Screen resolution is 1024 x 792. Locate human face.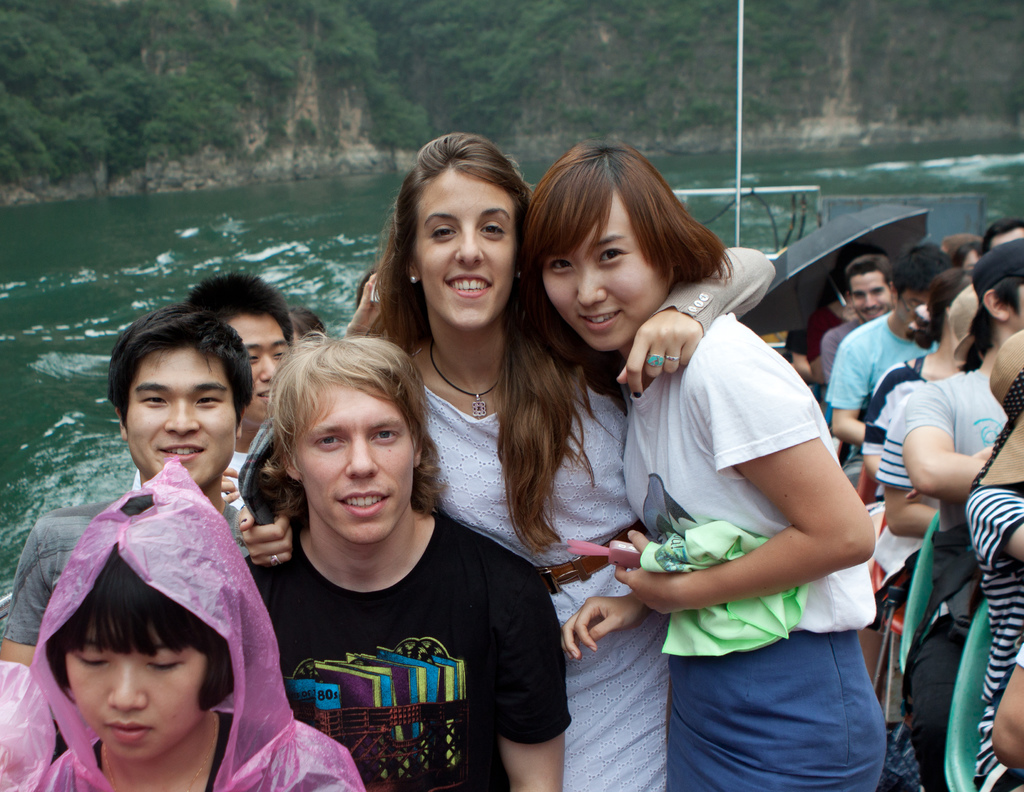
Rect(122, 345, 239, 489).
